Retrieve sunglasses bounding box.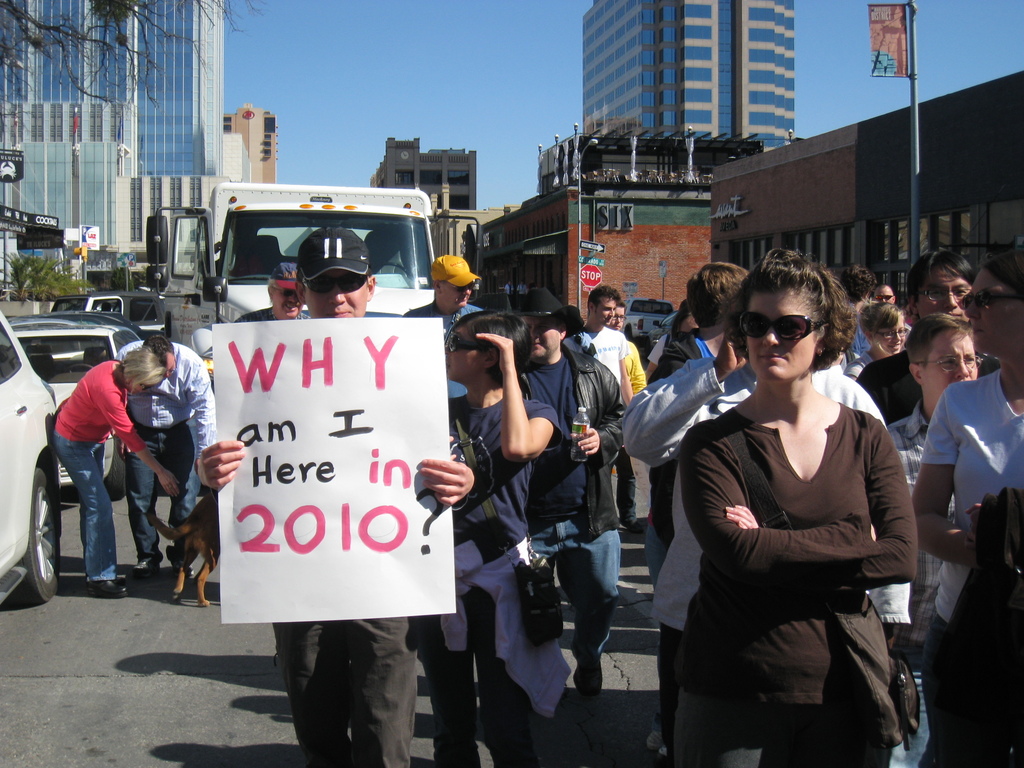
Bounding box: 301:273:365:294.
